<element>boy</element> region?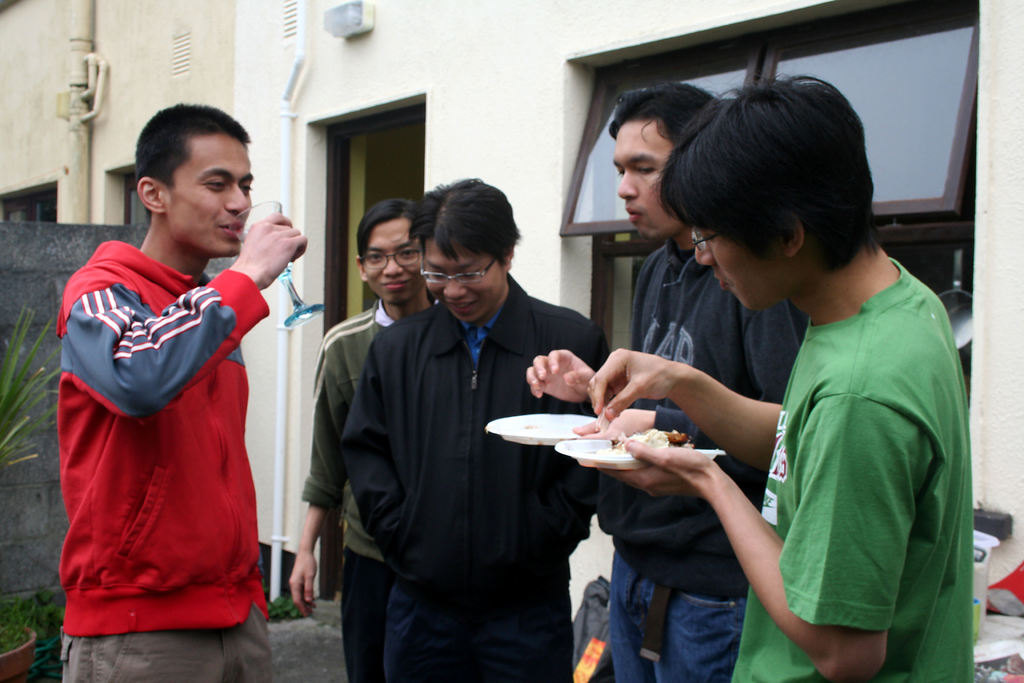
box(96, 133, 378, 674)
